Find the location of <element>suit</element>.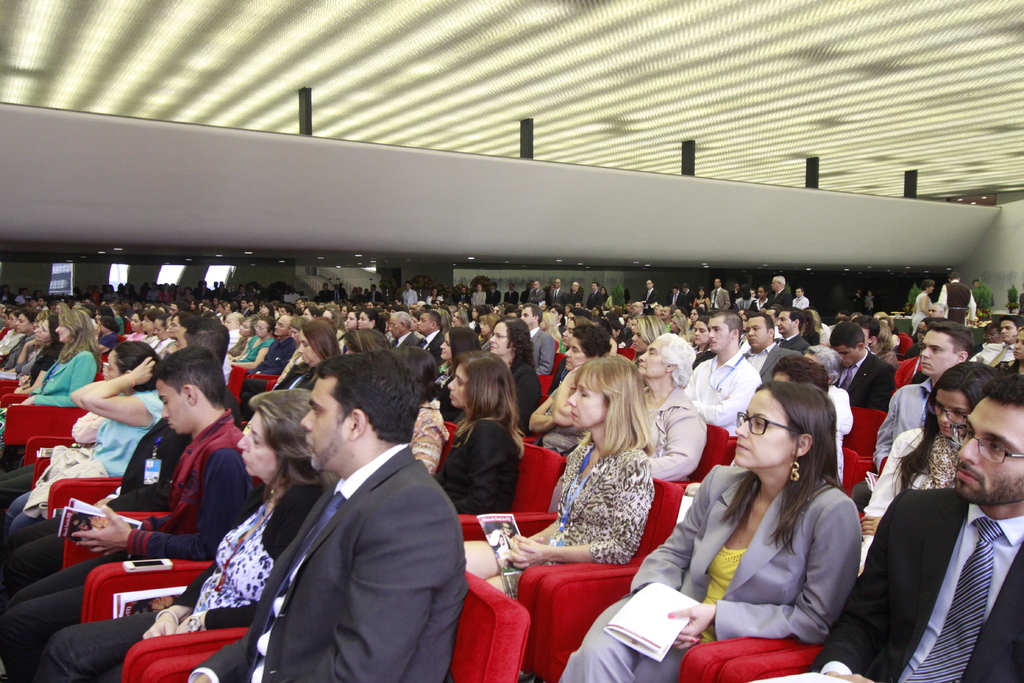
Location: bbox=(834, 345, 897, 411).
